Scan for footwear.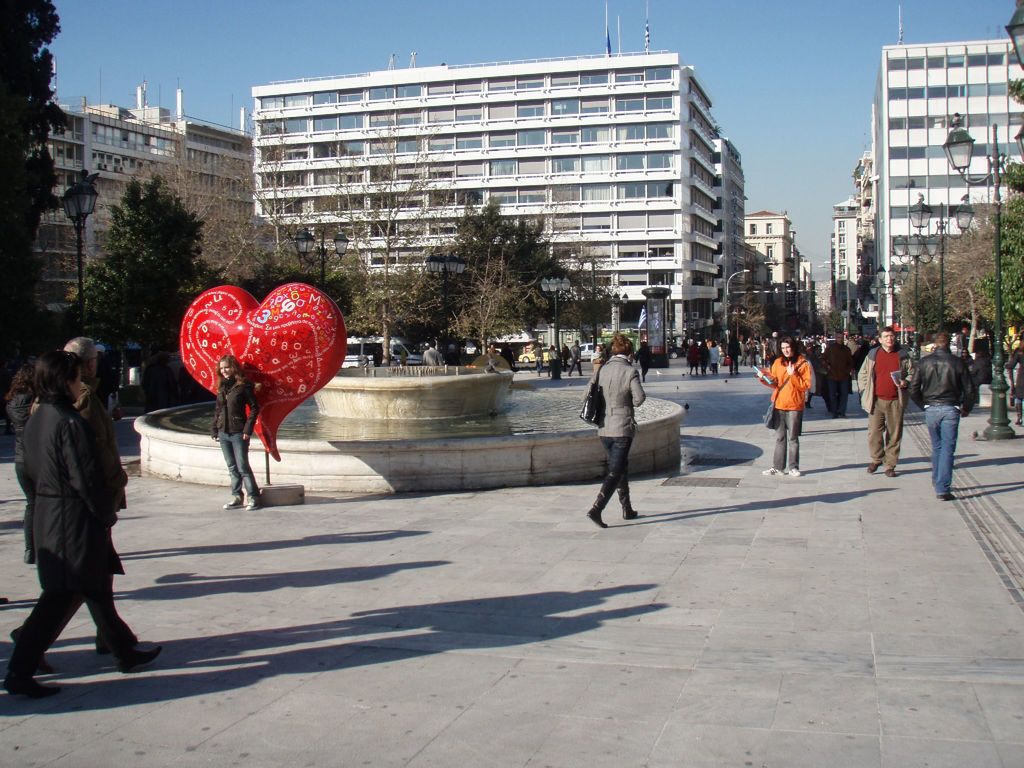
Scan result: 764, 466, 779, 476.
